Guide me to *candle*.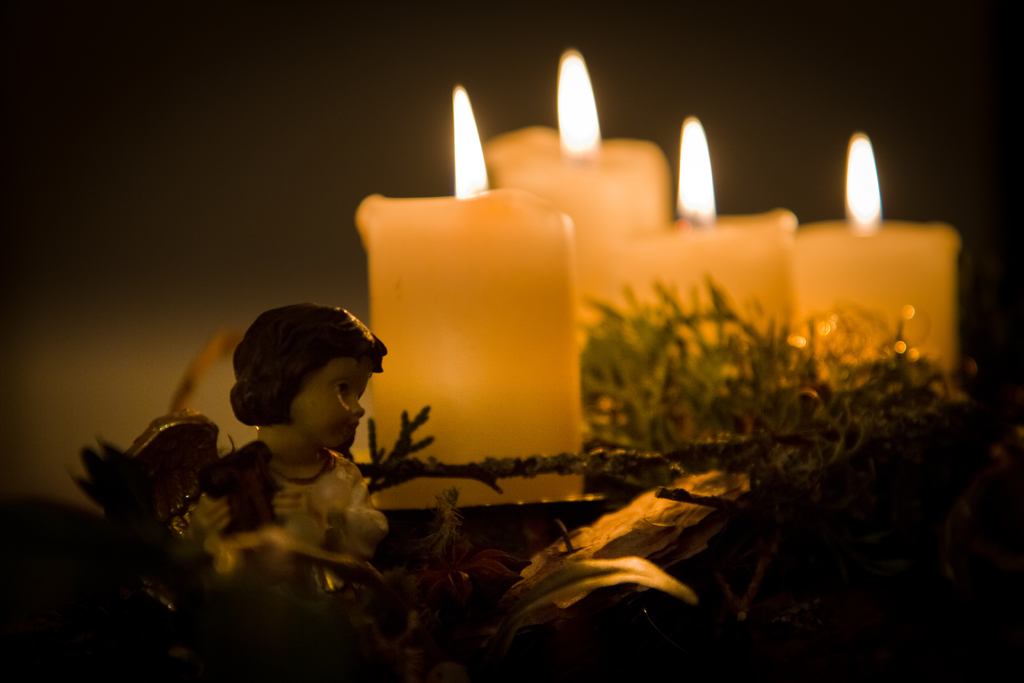
Guidance: BBox(350, 81, 584, 507).
